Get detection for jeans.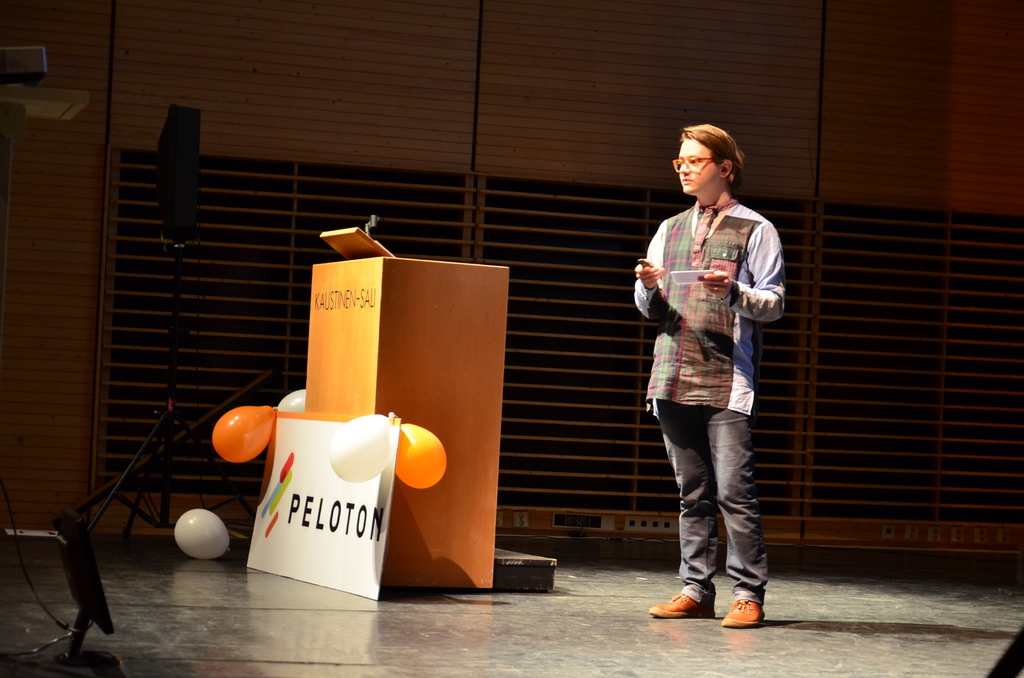
Detection: 660 396 769 624.
